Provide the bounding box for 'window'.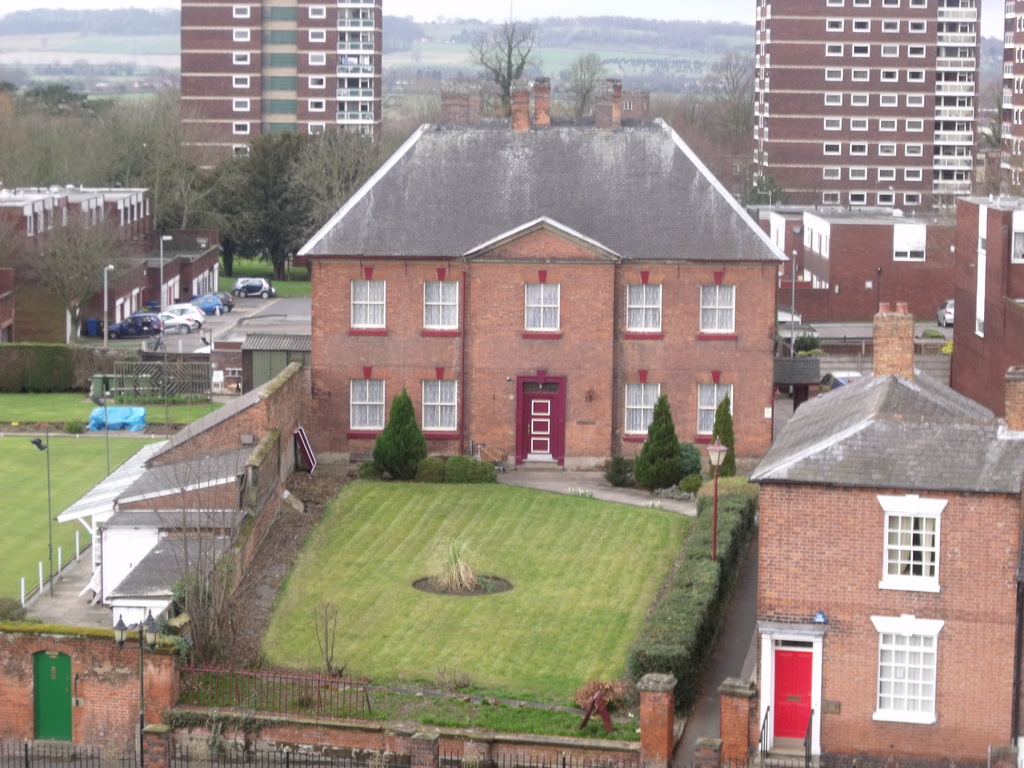
bbox=[822, 119, 842, 129].
